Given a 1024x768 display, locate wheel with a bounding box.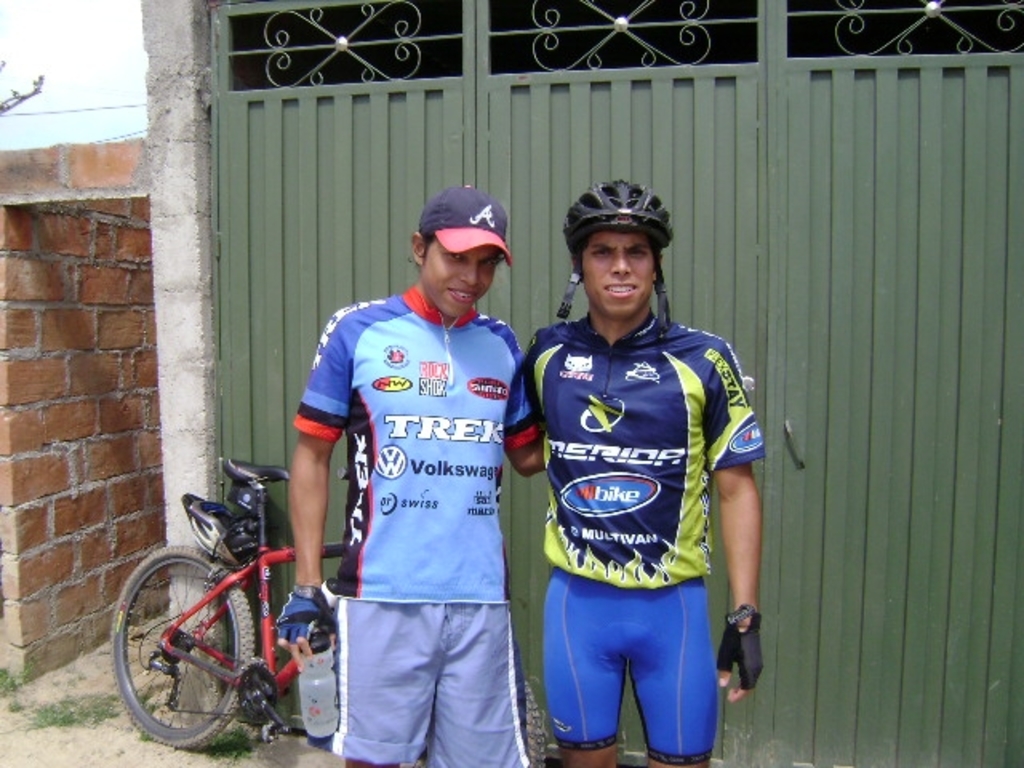
Located: x1=112 y1=560 x2=275 y2=750.
